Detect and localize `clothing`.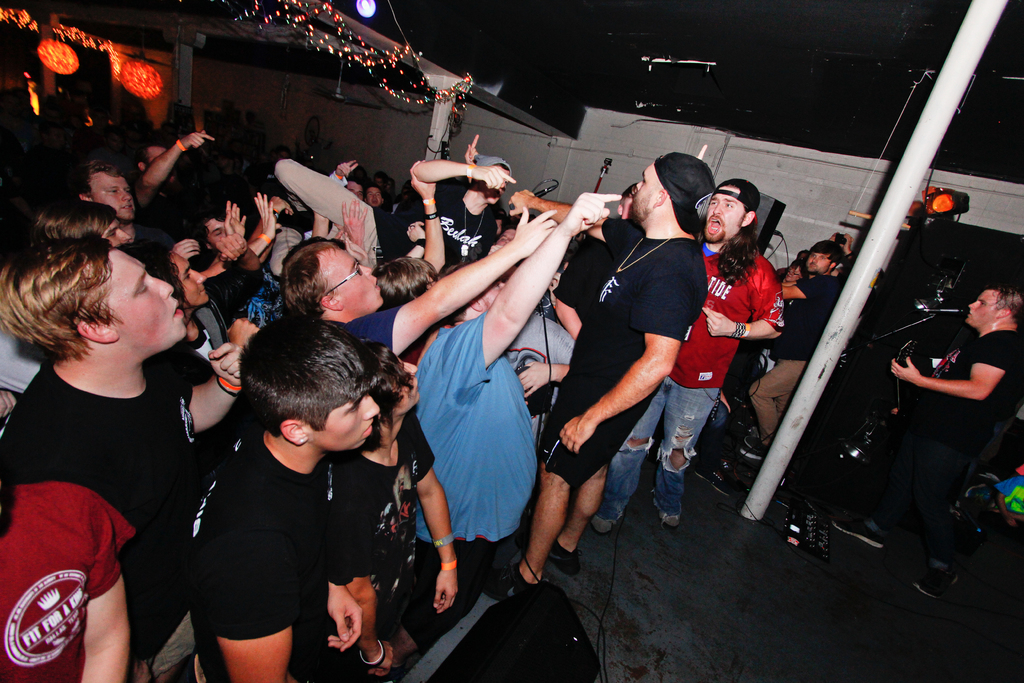
Localized at detection(558, 241, 705, 491).
